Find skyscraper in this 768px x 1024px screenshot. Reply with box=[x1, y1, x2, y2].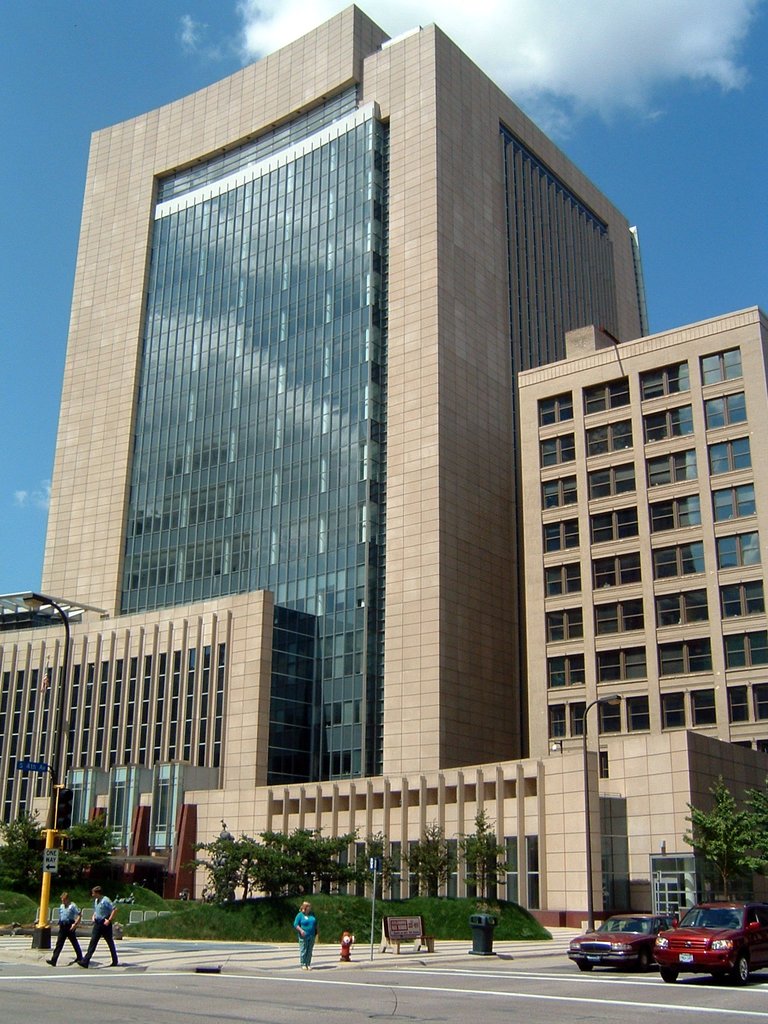
box=[8, 24, 733, 947].
